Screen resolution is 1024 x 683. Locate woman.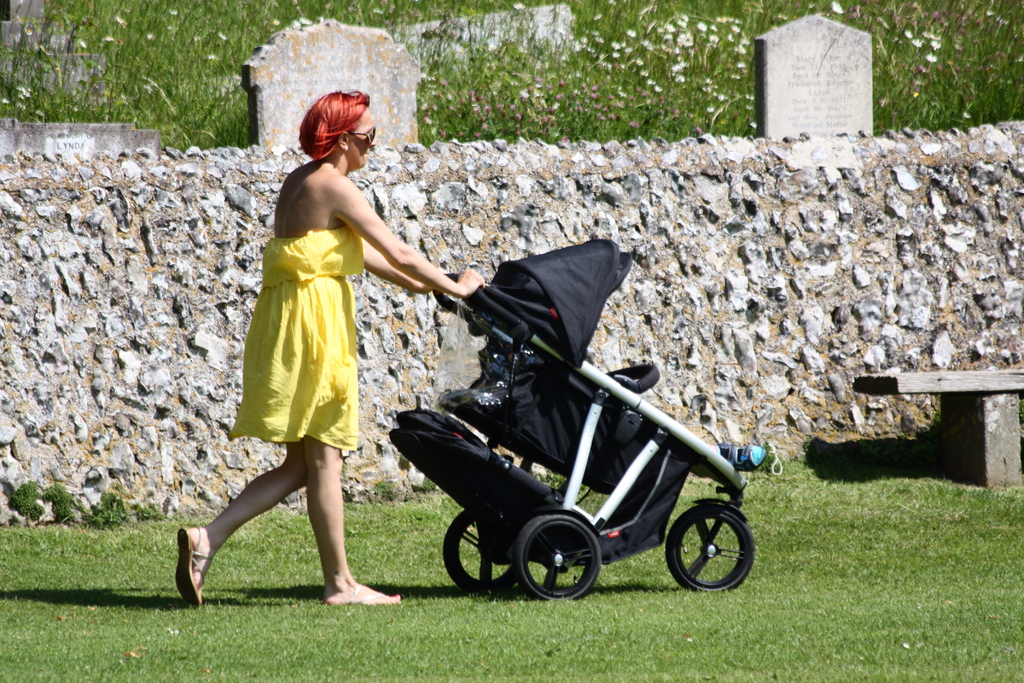
left=249, top=92, right=548, bottom=620.
